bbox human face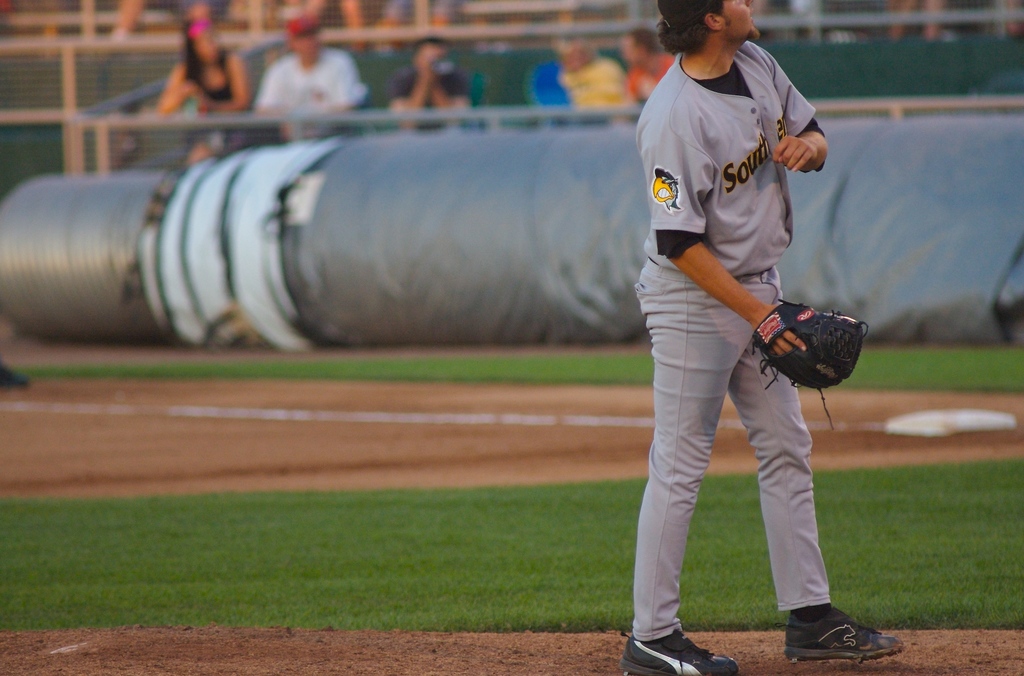
[719, 0, 760, 35]
